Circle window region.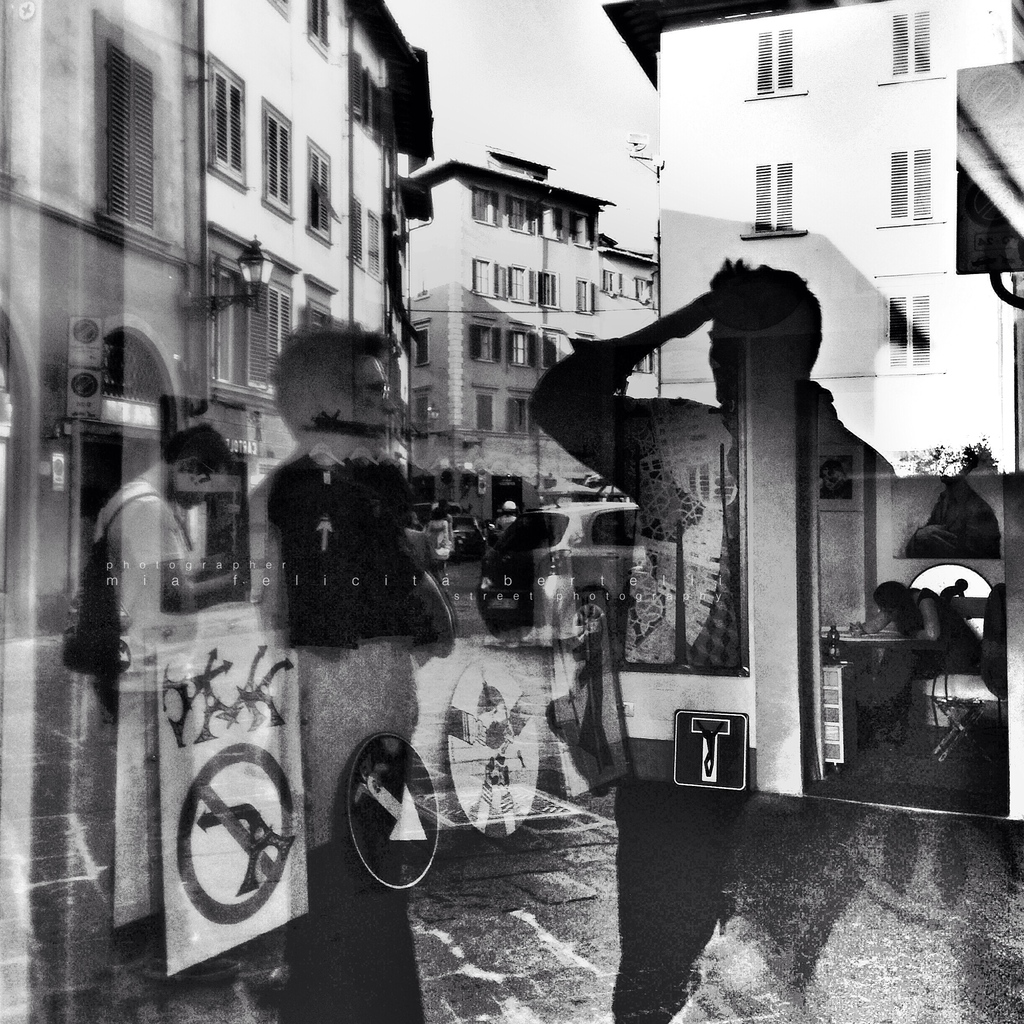
Region: (left=471, top=330, right=511, bottom=364).
